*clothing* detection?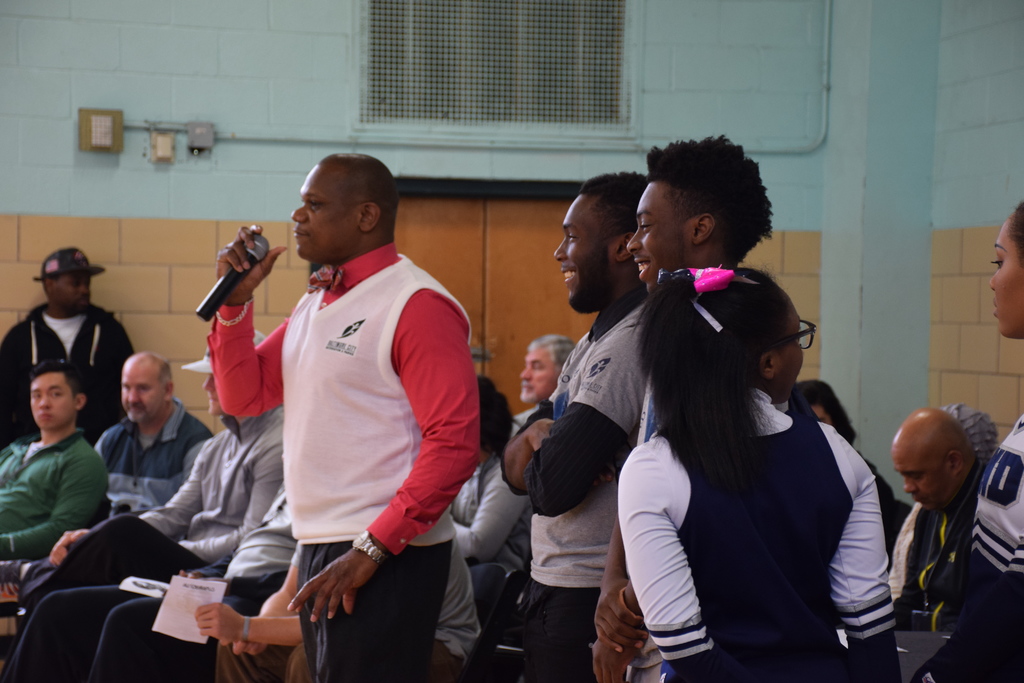
[x1=891, y1=399, x2=1009, y2=632]
